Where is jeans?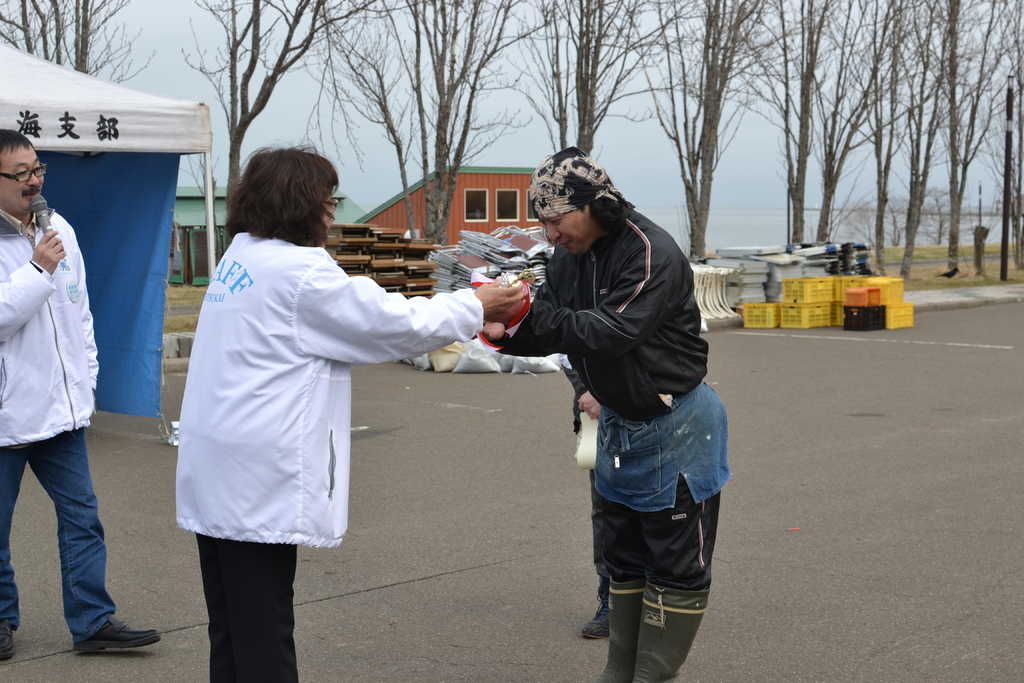
{"left": 20, "top": 425, "right": 124, "bottom": 657}.
